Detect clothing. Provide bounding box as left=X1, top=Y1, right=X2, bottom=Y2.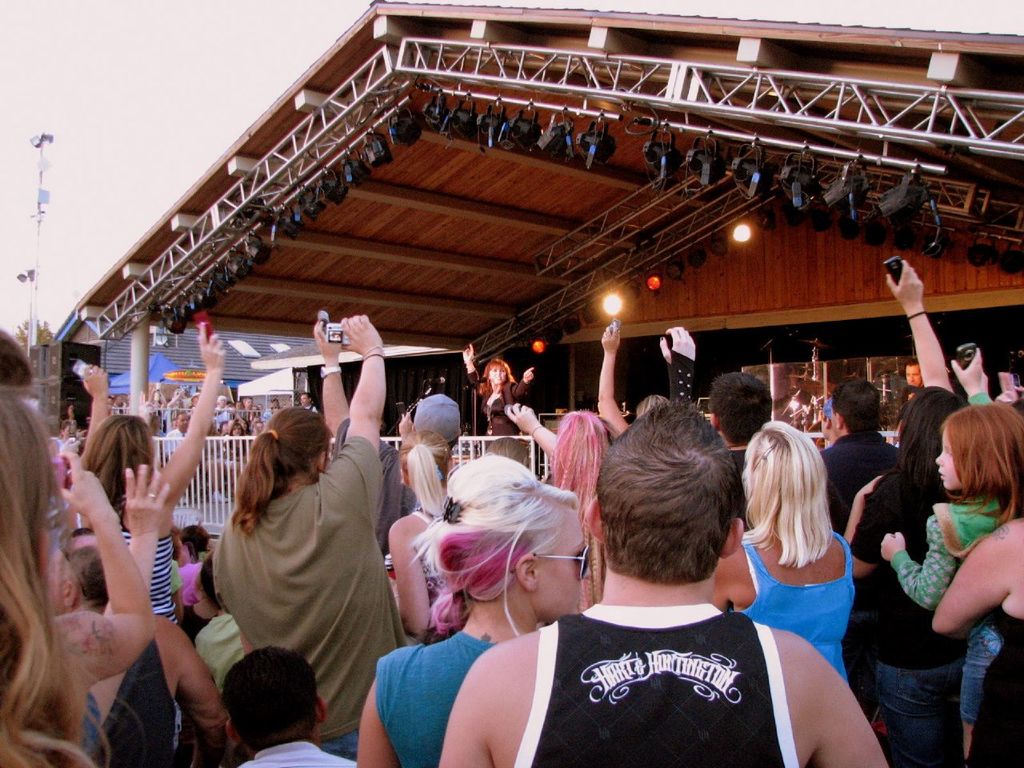
left=161, top=427, right=181, bottom=459.
